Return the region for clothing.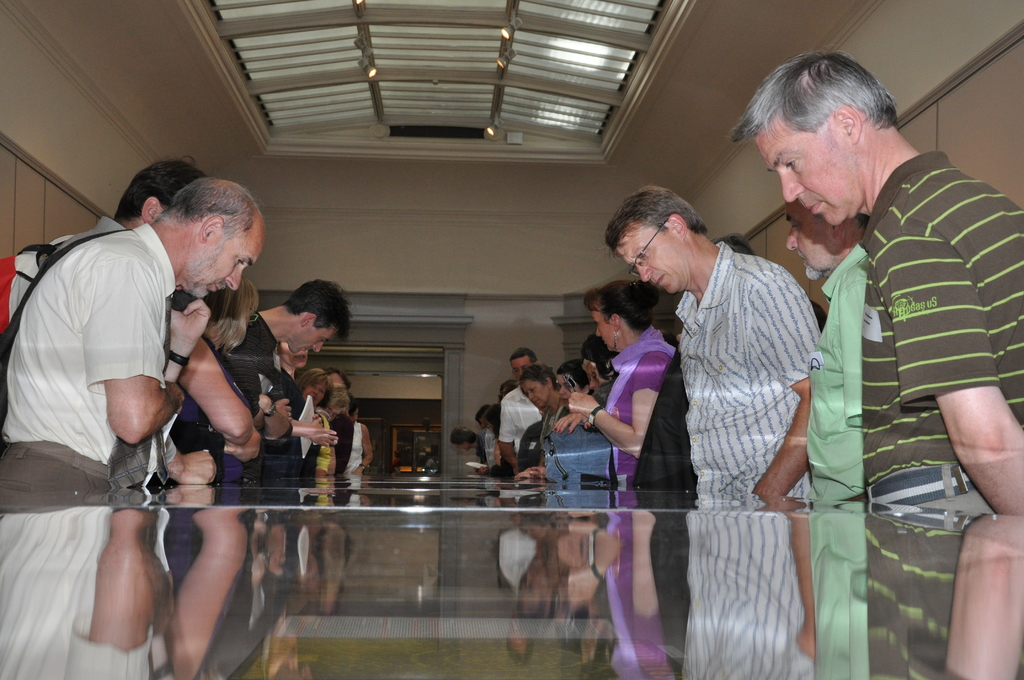
box(4, 226, 163, 482).
